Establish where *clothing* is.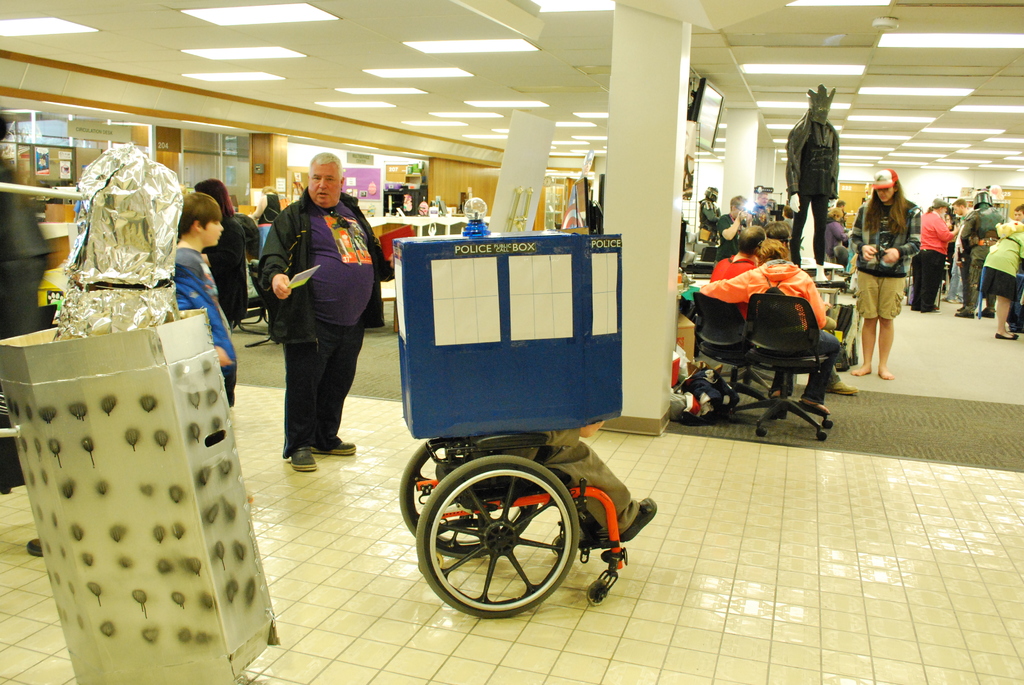
Established at Rect(979, 224, 1023, 304).
